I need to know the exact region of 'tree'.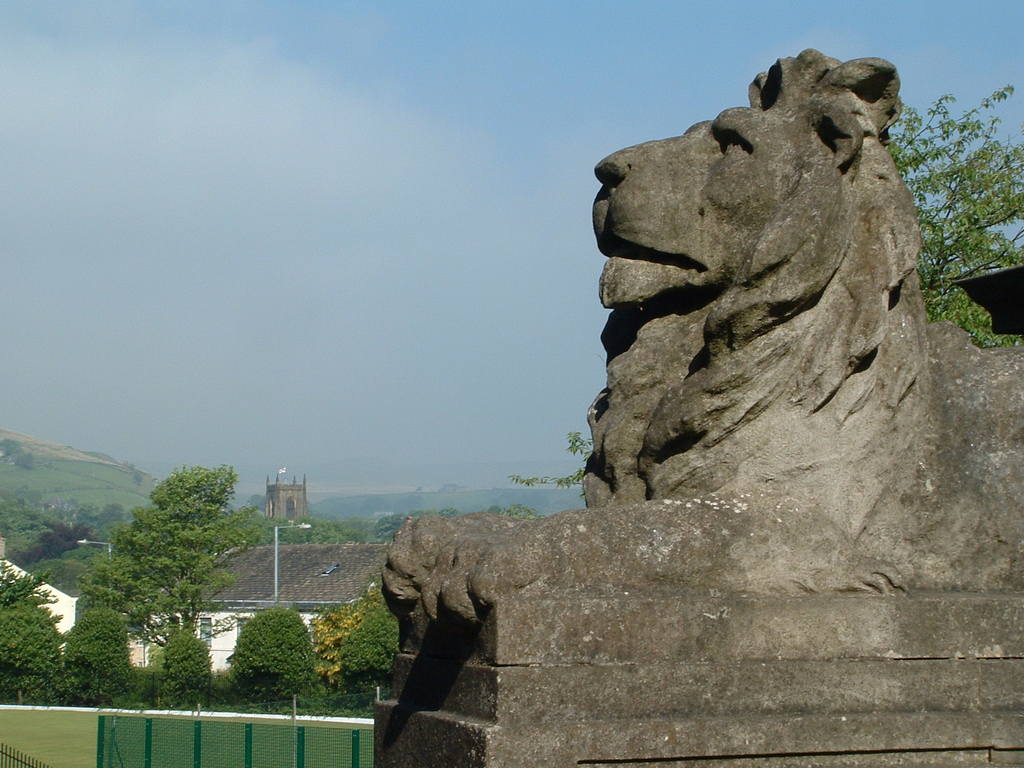
Region: x1=415 y1=511 x2=438 y2=527.
